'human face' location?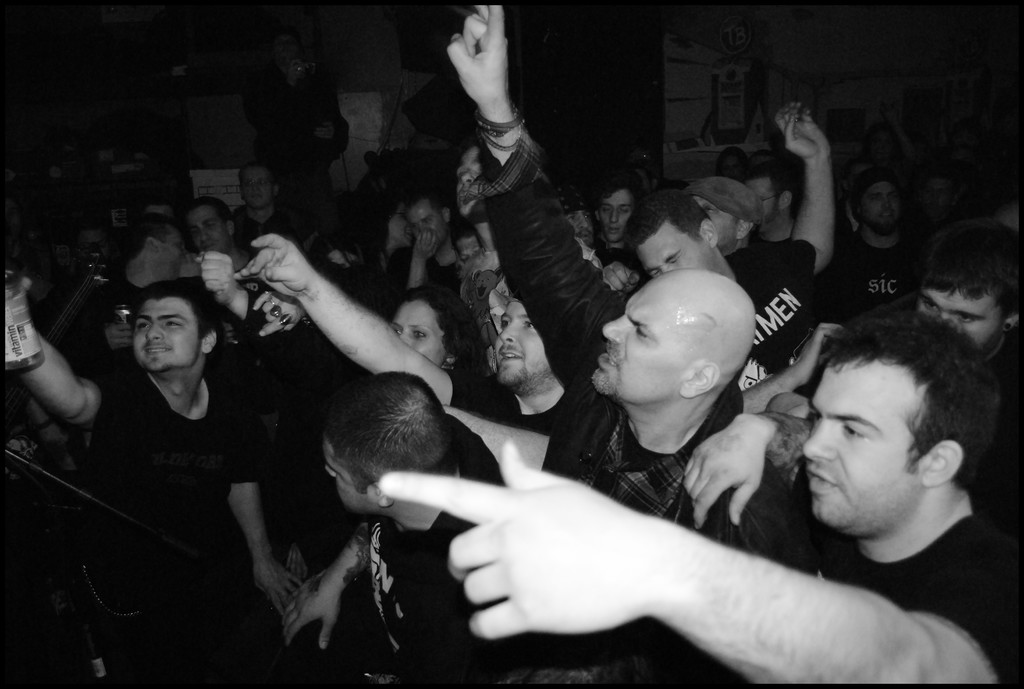
{"left": 688, "top": 194, "right": 742, "bottom": 248}
